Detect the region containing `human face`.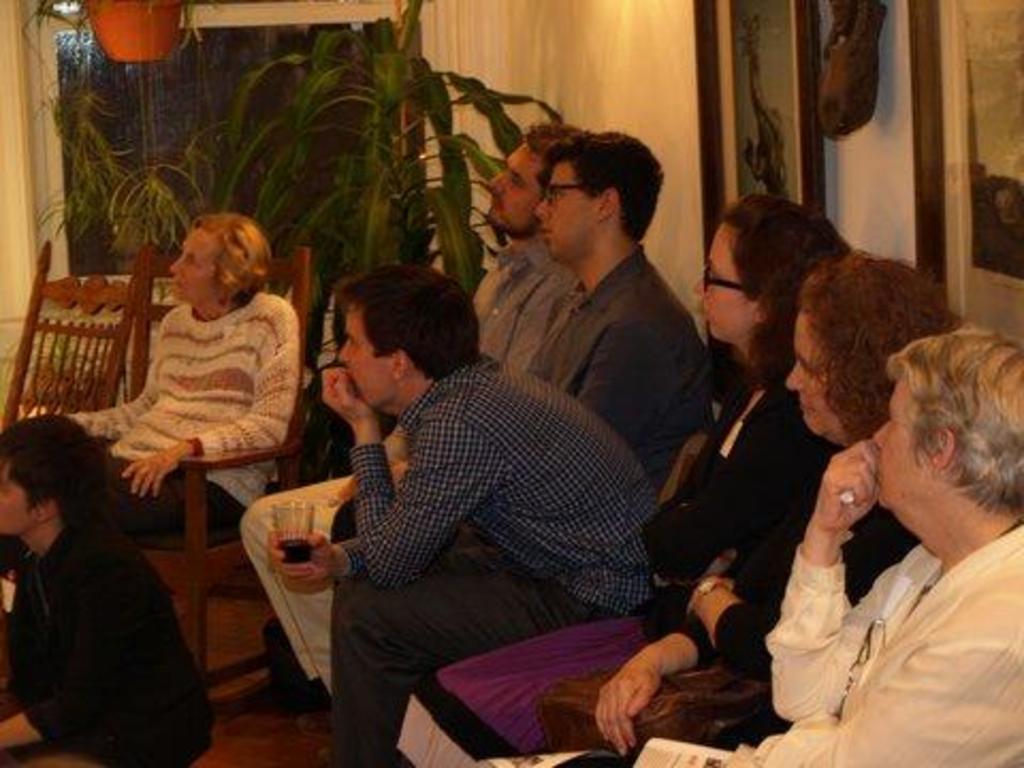
(left=166, top=230, right=222, bottom=303).
